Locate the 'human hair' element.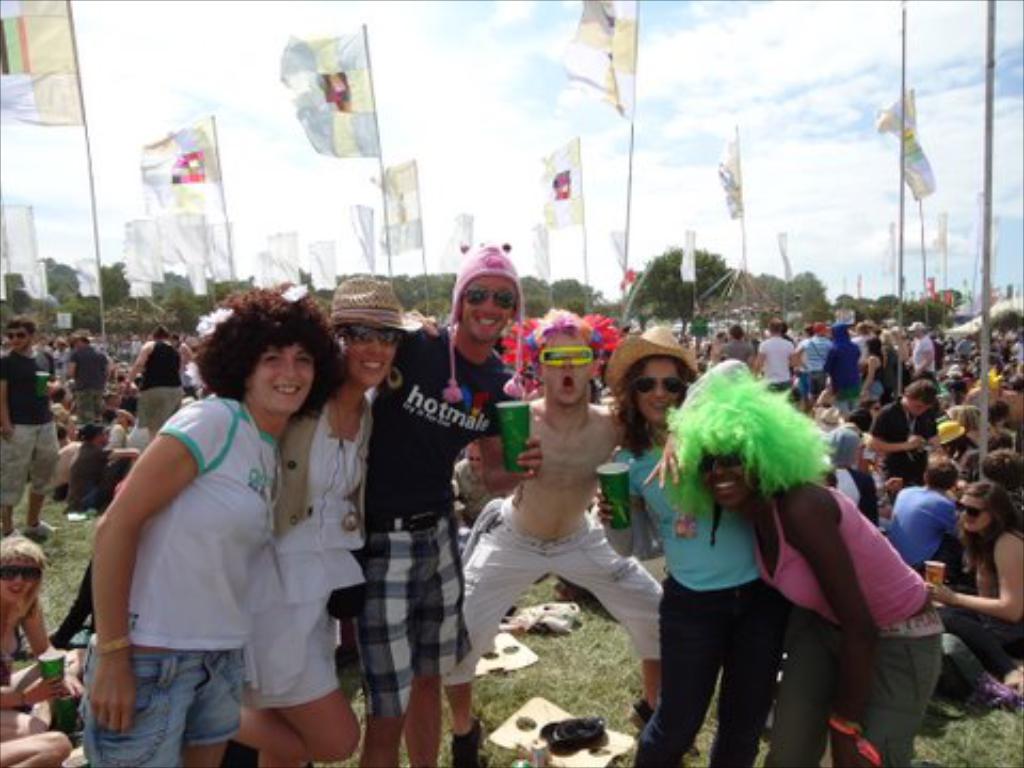
Element bbox: [x1=0, y1=529, x2=47, y2=570].
